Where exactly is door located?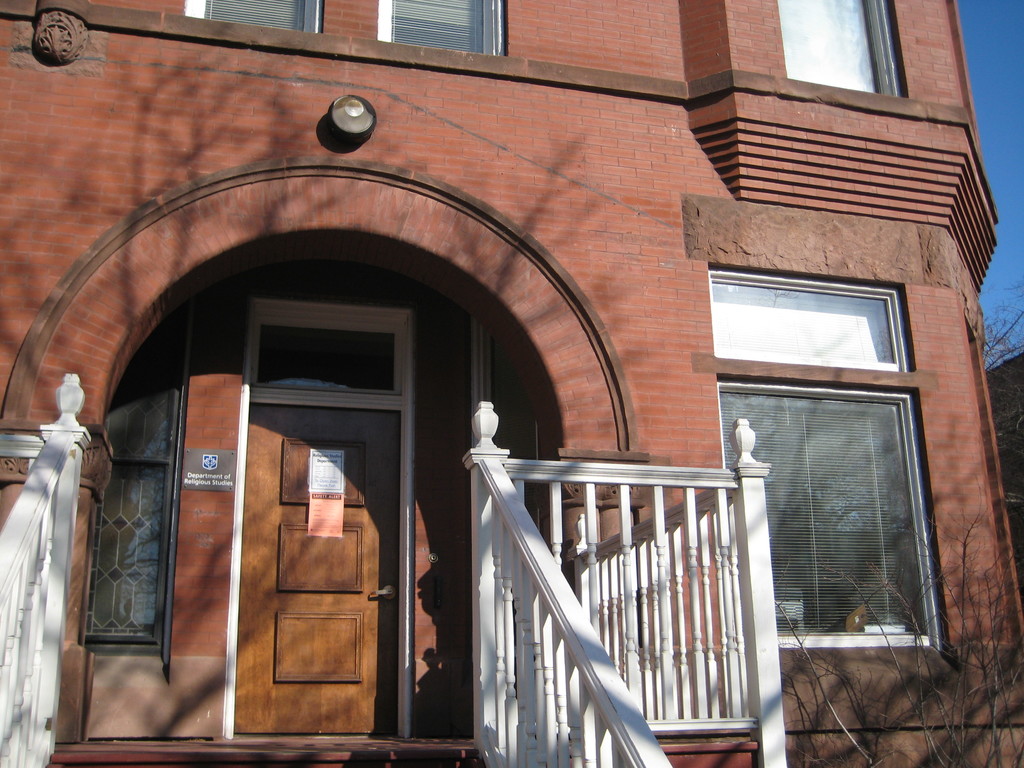
Its bounding box is bbox=[216, 396, 399, 719].
